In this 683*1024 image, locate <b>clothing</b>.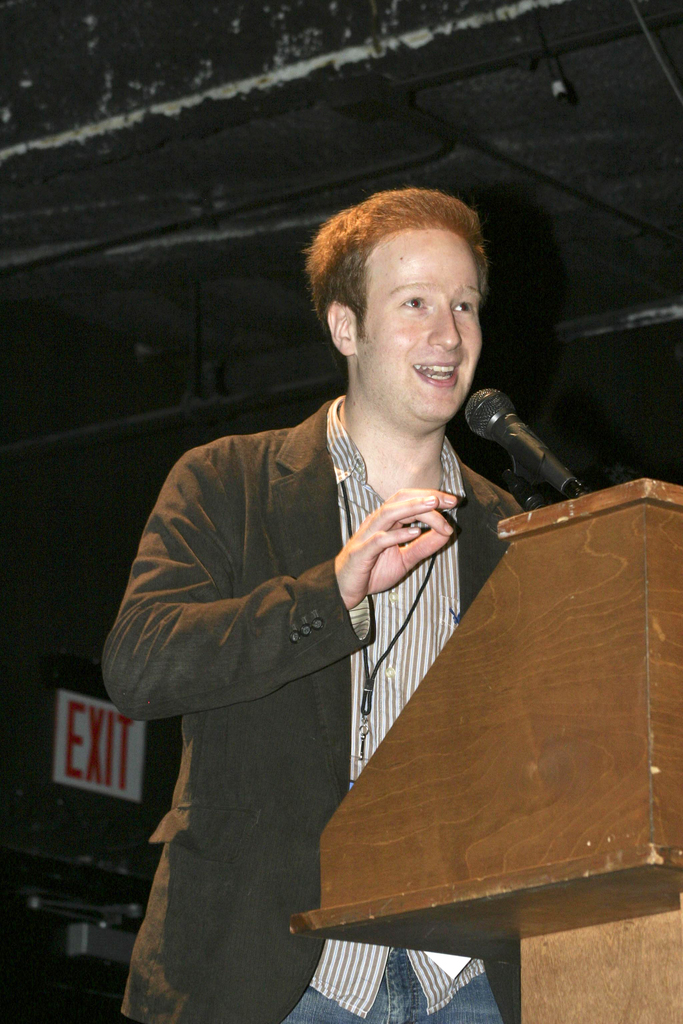
Bounding box: 125/259/527/991.
